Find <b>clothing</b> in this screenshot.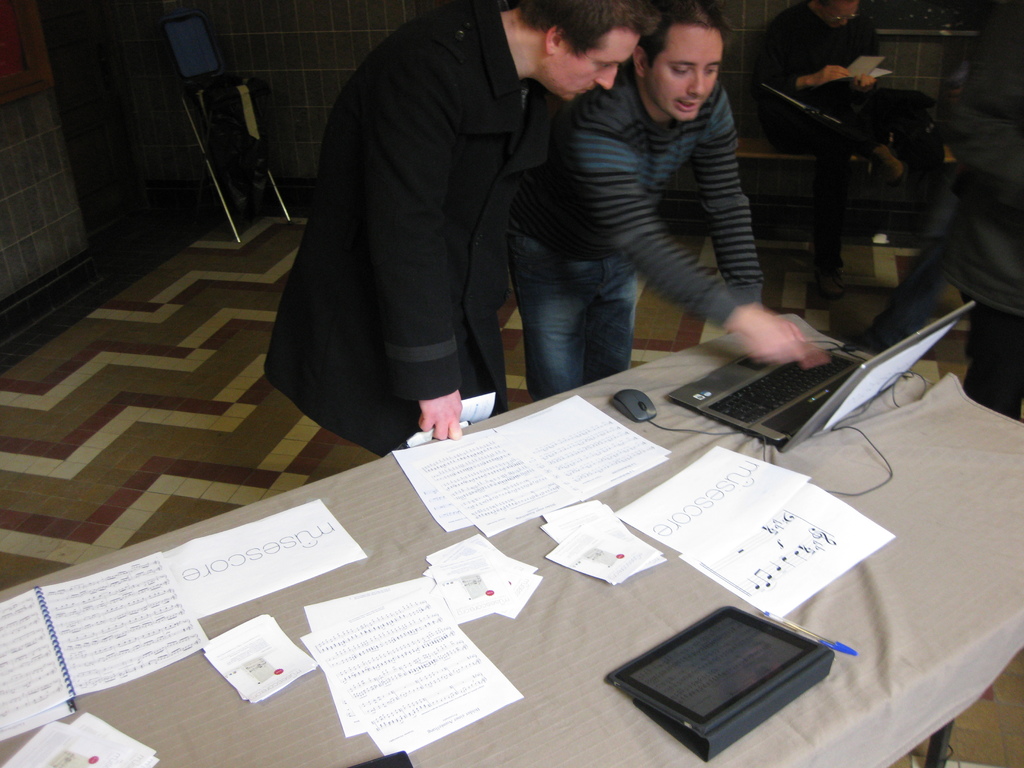
The bounding box for <b>clothing</b> is 266, 0, 615, 459.
